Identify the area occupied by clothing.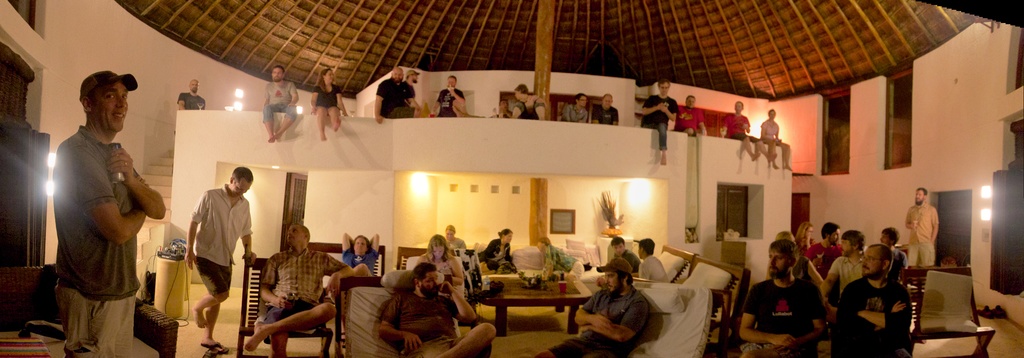
Area: pyautogui.locateOnScreen(828, 253, 867, 293).
